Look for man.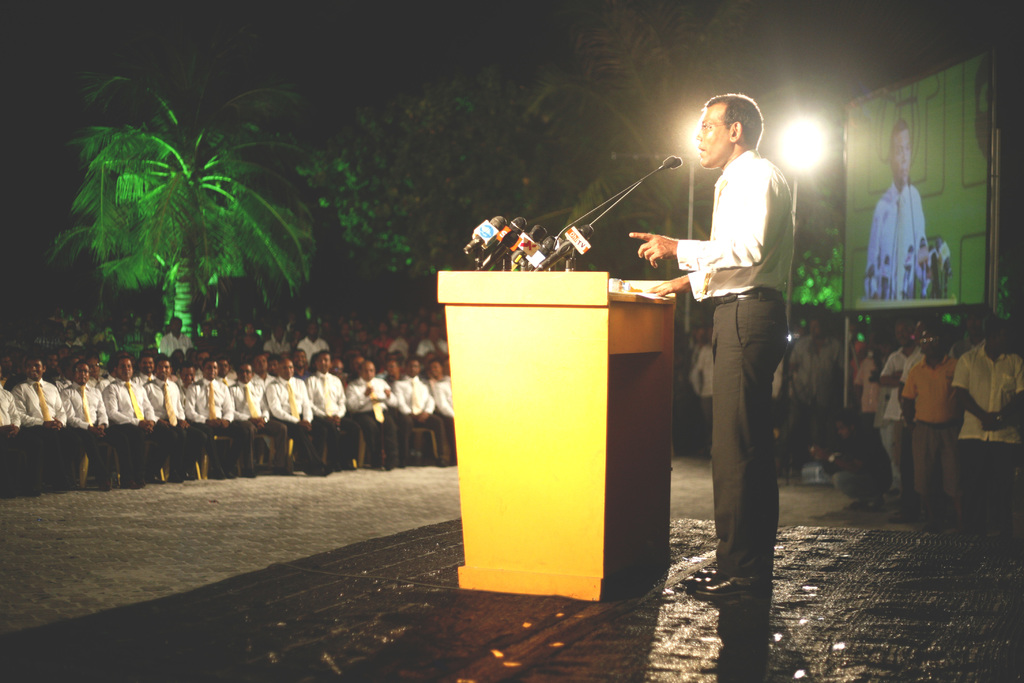
Found: [left=621, top=92, right=790, bottom=599].
